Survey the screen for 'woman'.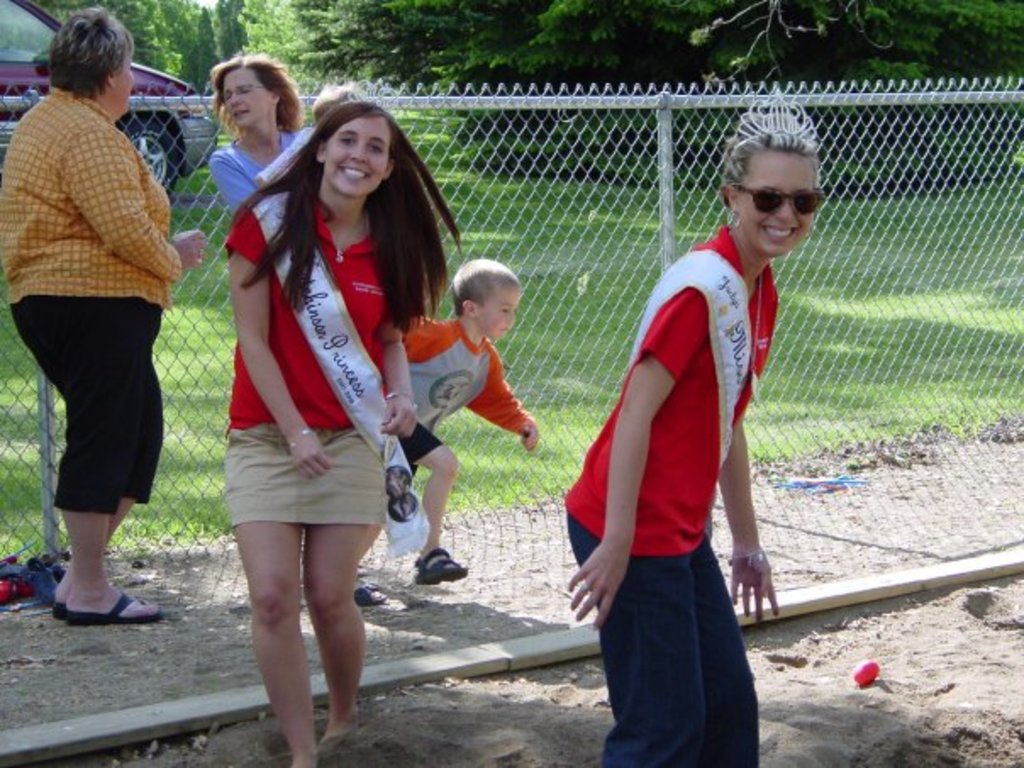
Survey found: (209,58,390,610).
